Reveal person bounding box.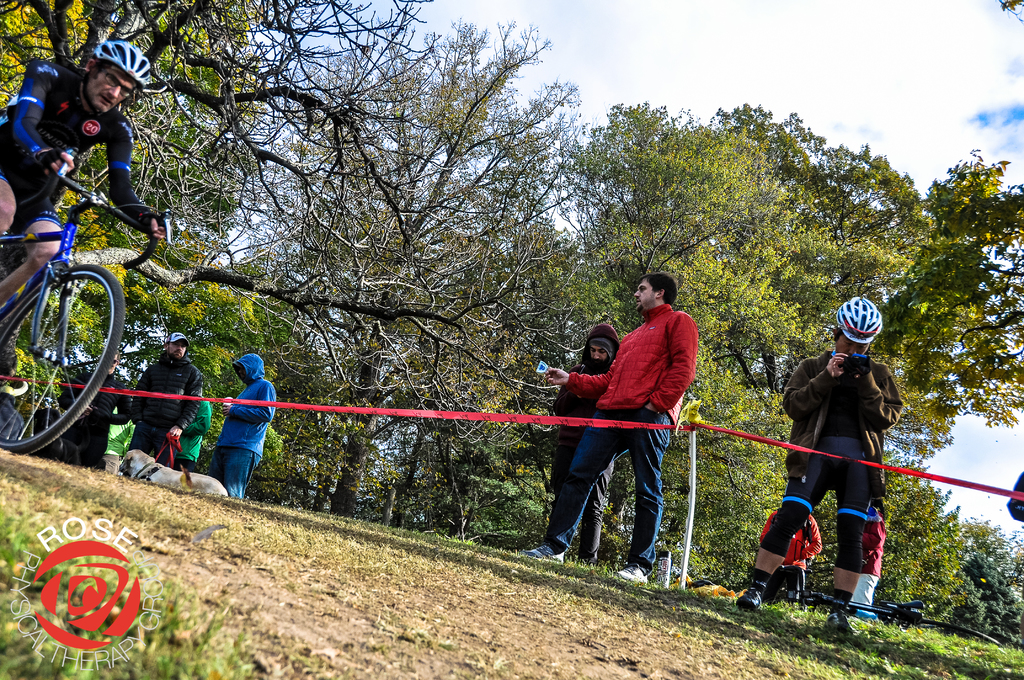
Revealed: [779,310,905,636].
